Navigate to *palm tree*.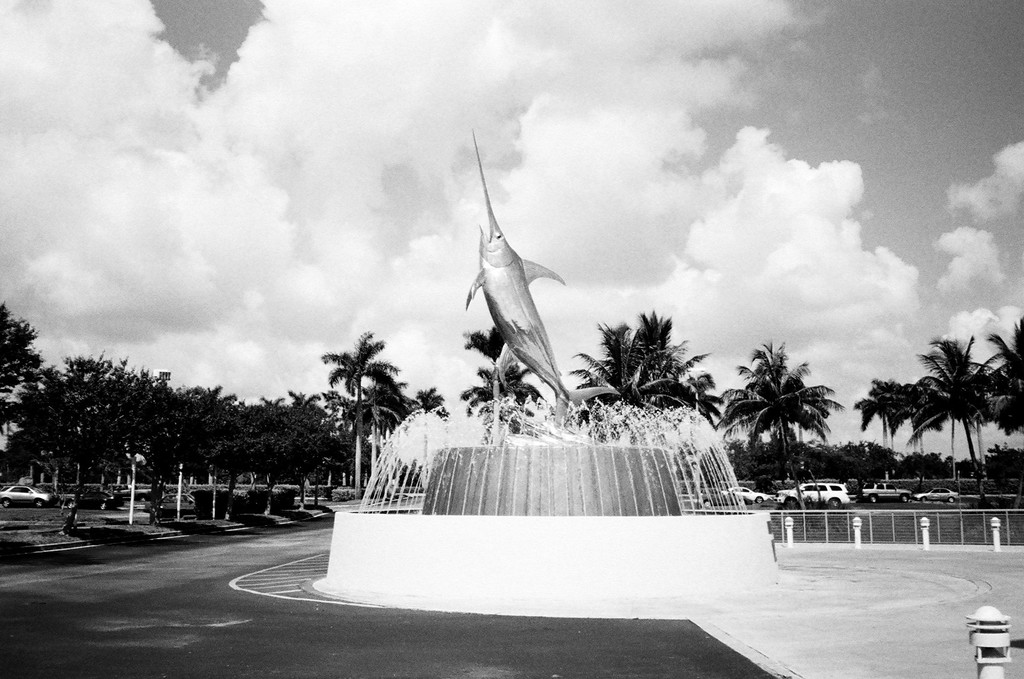
Navigation target: Rect(867, 380, 928, 491).
